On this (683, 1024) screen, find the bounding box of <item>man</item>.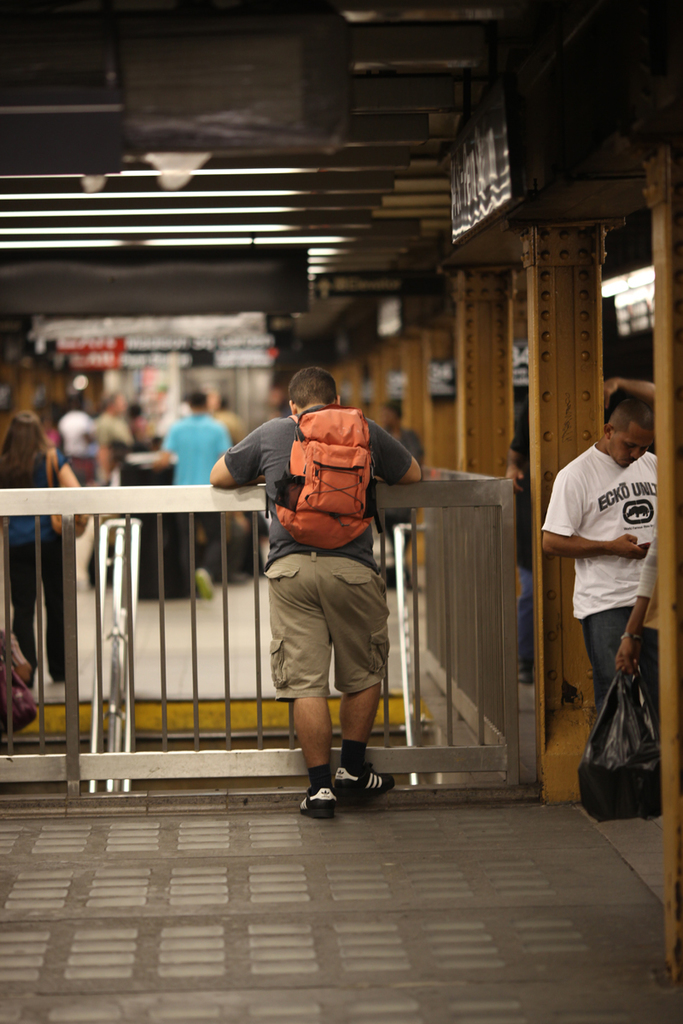
Bounding box: 541/383/667/699.
